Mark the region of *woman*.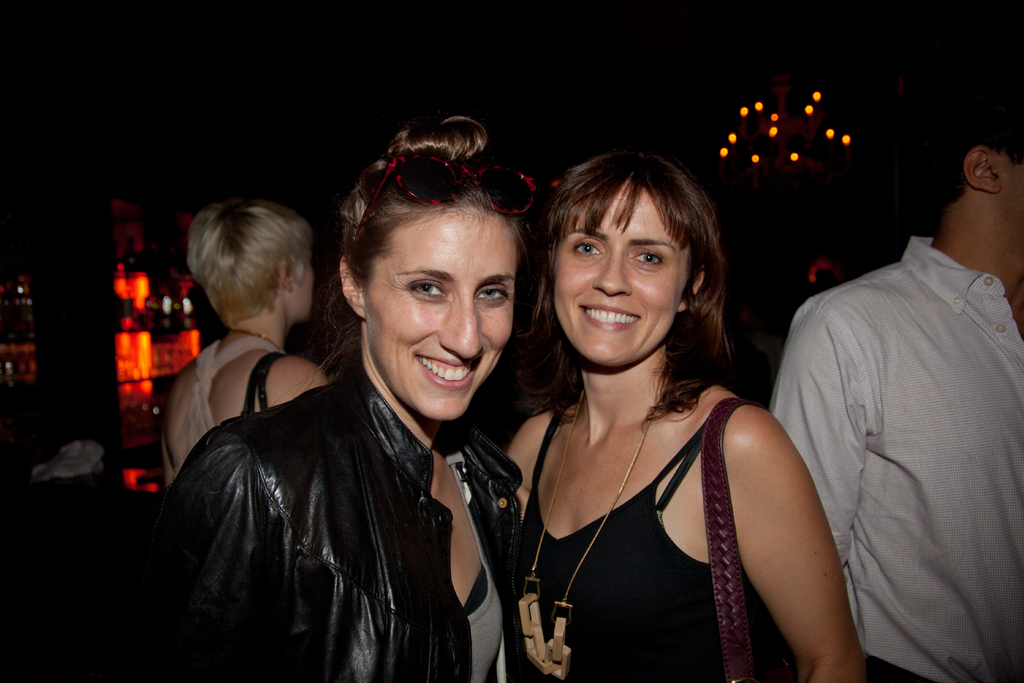
Region: [left=161, top=194, right=339, bottom=479].
